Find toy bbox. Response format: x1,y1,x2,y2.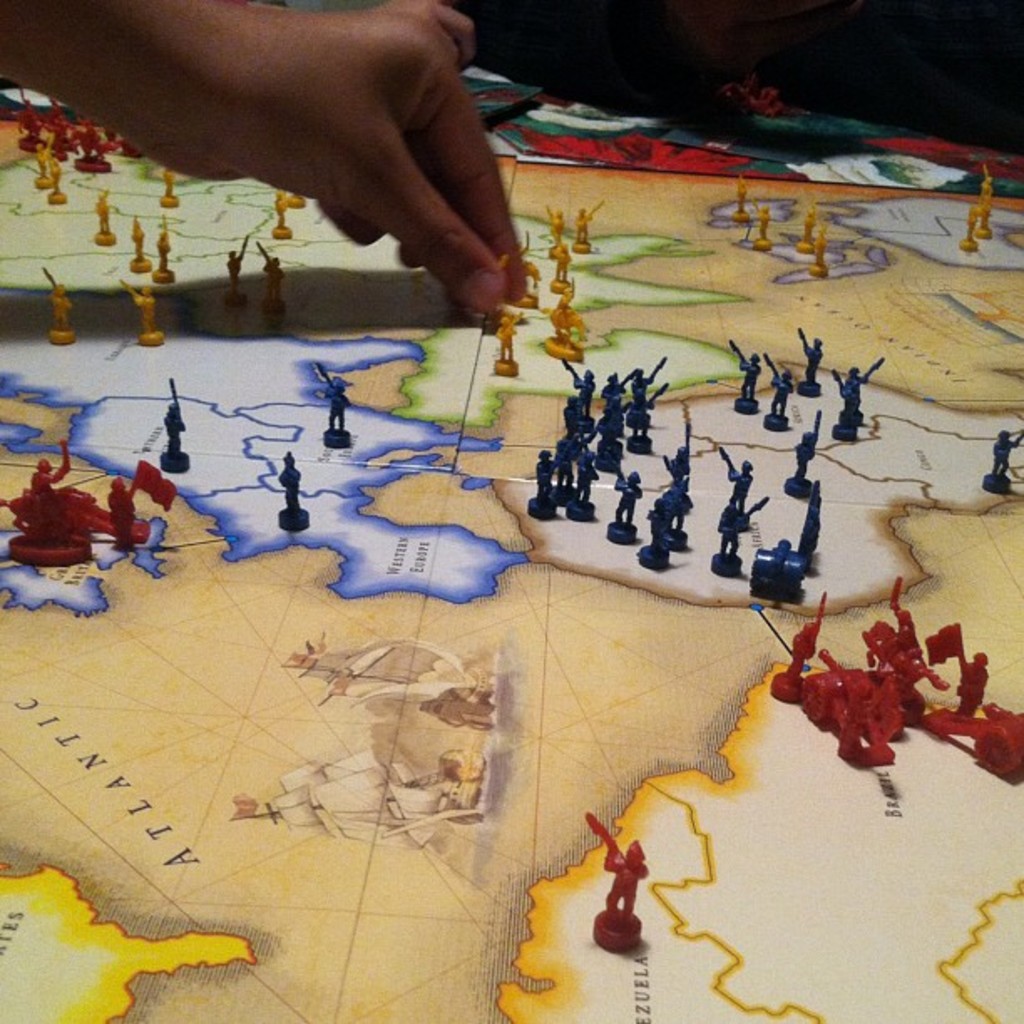
567,806,653,962.
